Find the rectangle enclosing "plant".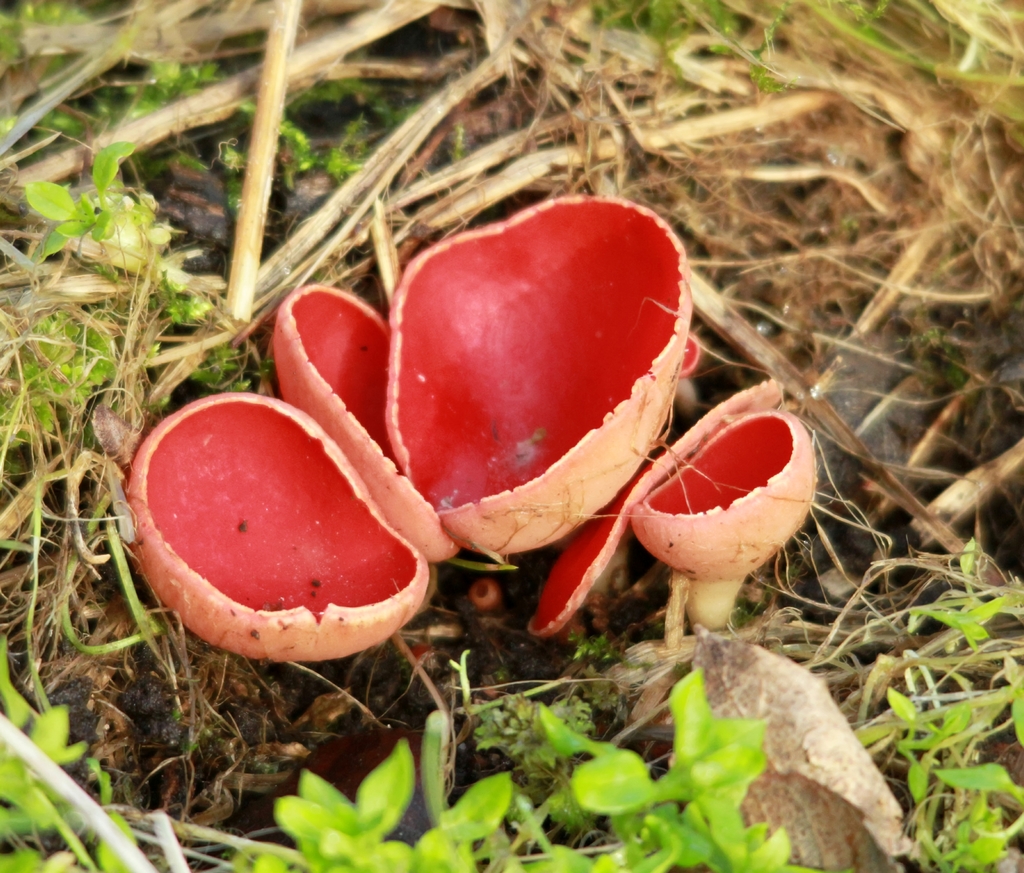
bbox=[17, 140, 163, 275].
